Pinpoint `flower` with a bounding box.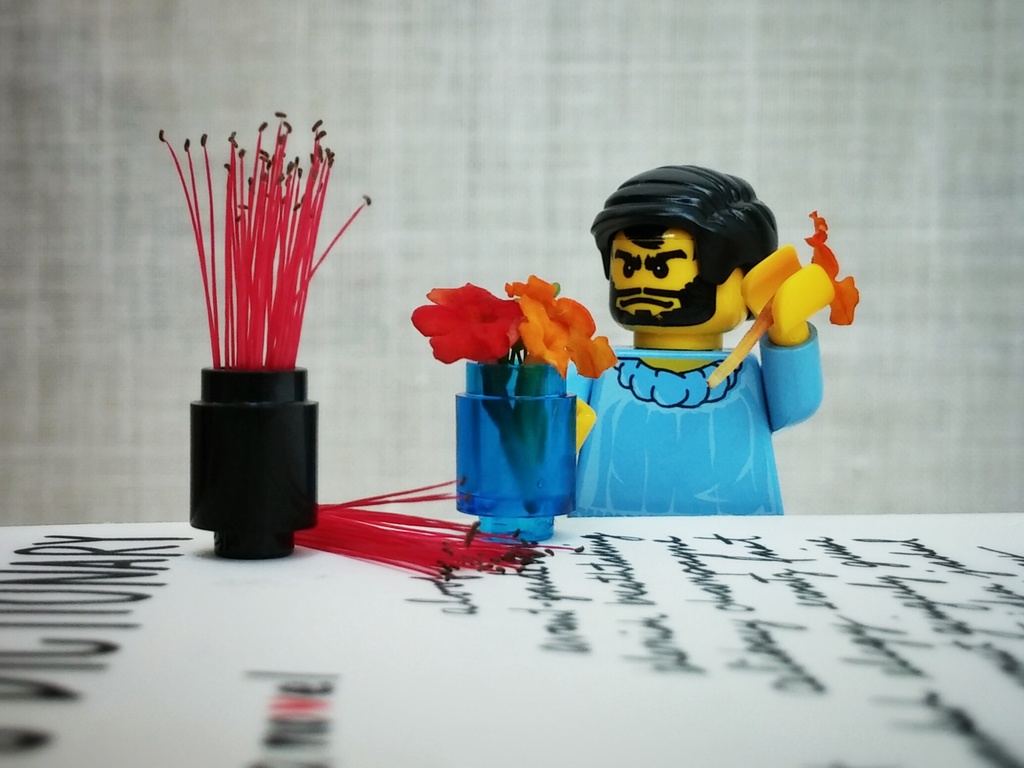
bbox=[408, 281, 524, 365].
